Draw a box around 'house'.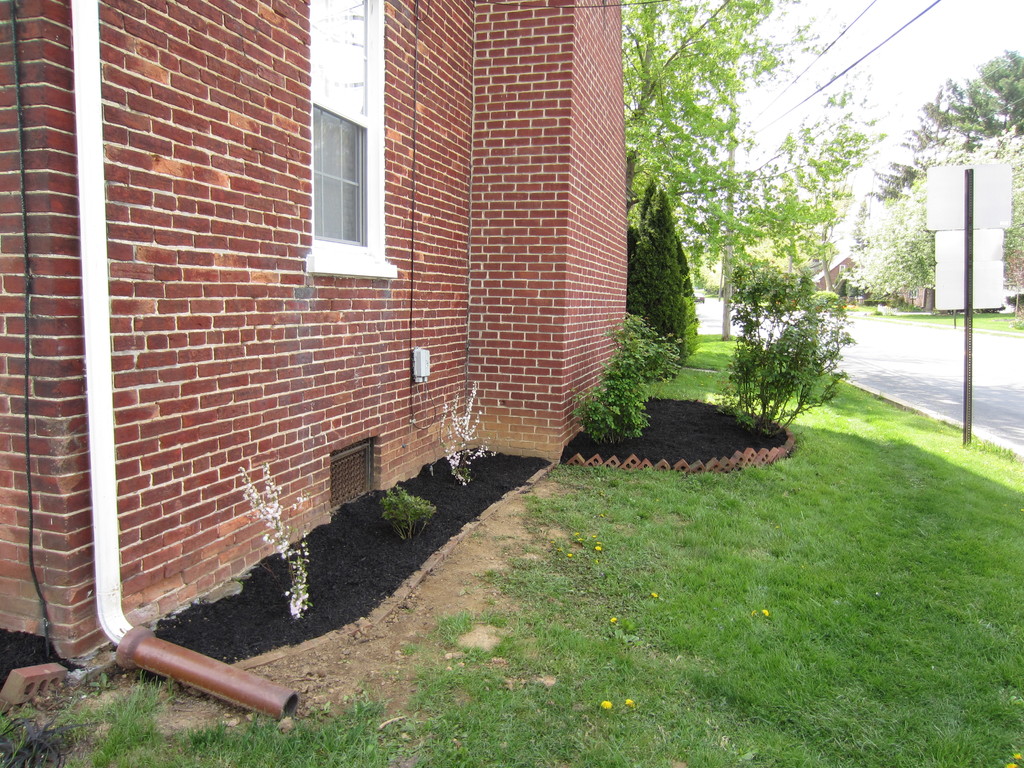
{"left": 7, "top": 16, "right": 817, "bottom": 645}.
